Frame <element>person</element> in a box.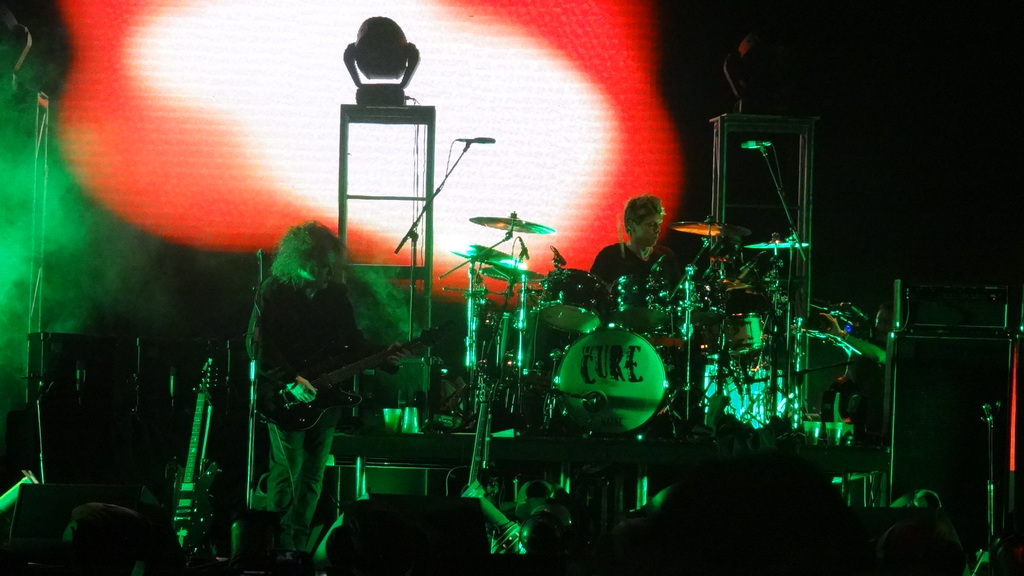
<box>238,216,415,569</box>.
